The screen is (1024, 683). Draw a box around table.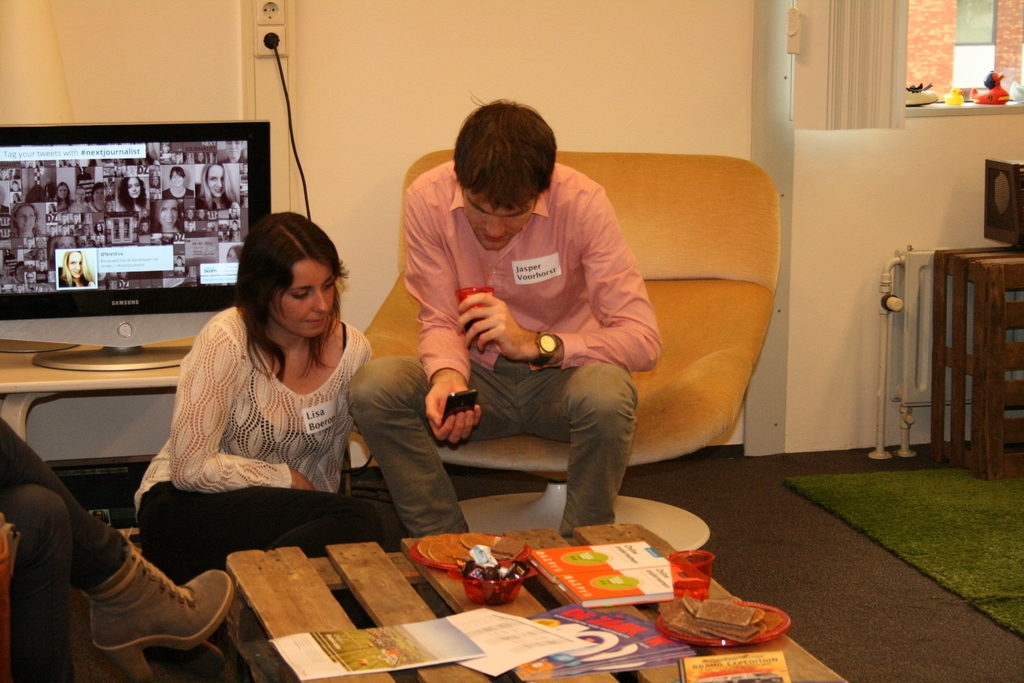
(left=223, top=521, right=849, bottom=682).
